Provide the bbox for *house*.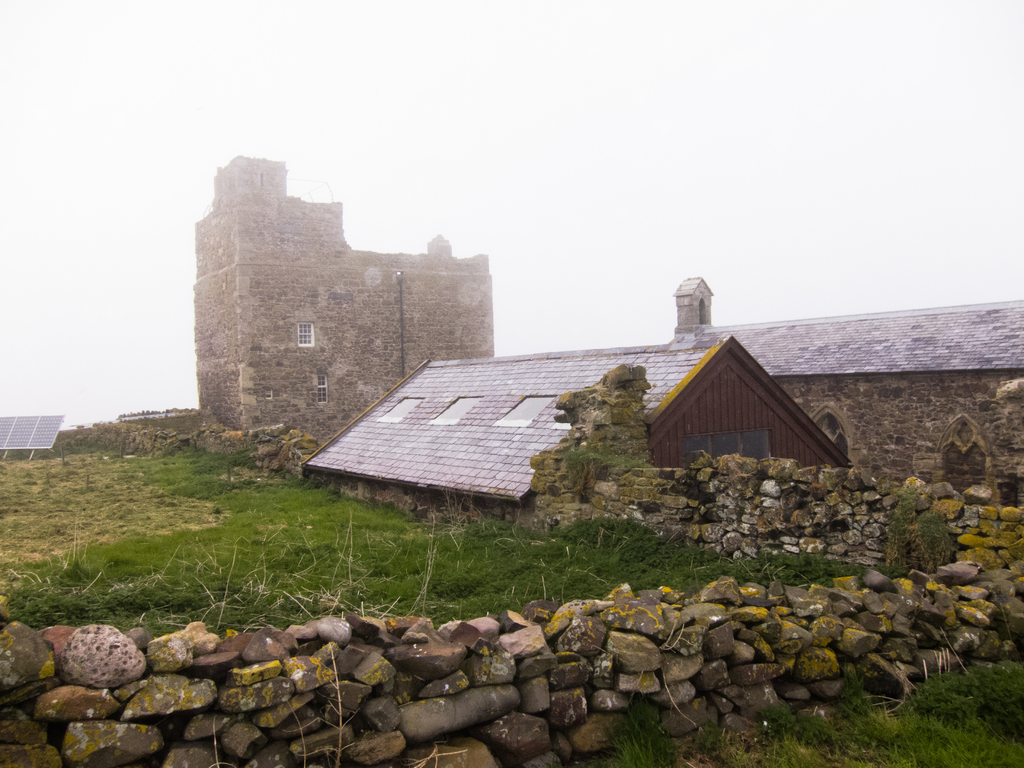
box(675, 276, 1021, 457).
